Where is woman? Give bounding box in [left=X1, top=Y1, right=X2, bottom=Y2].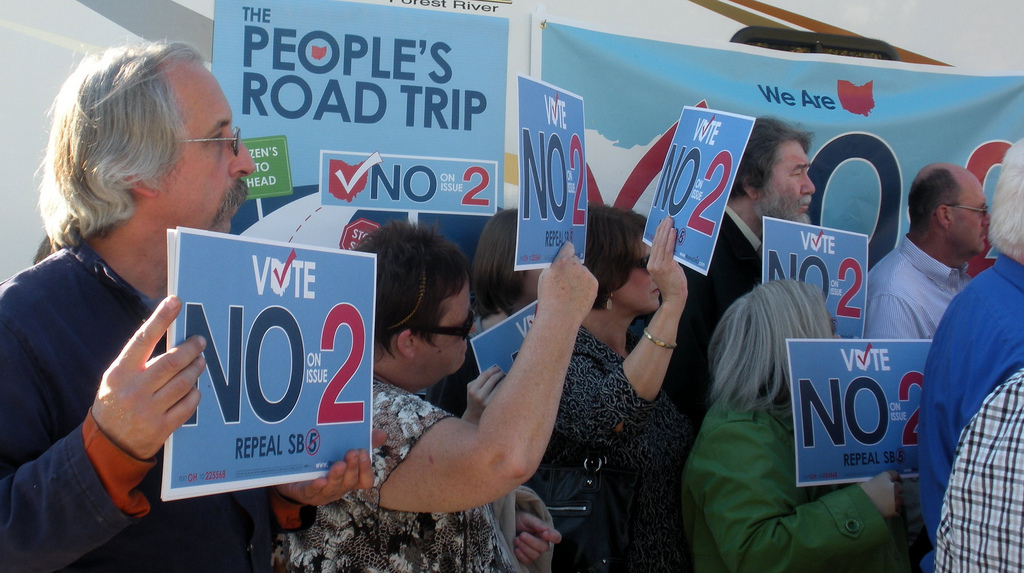
[left=441, top=203, right=541, bottom=407].
